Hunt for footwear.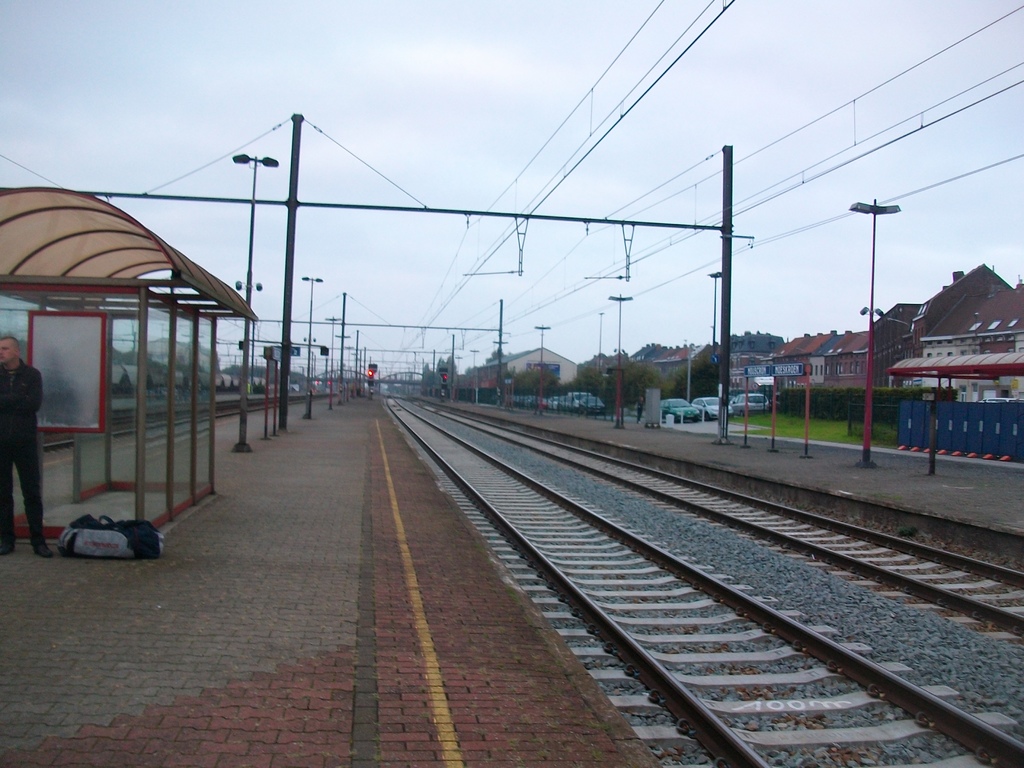
Hunted down at 33, 537, 52, 558.
